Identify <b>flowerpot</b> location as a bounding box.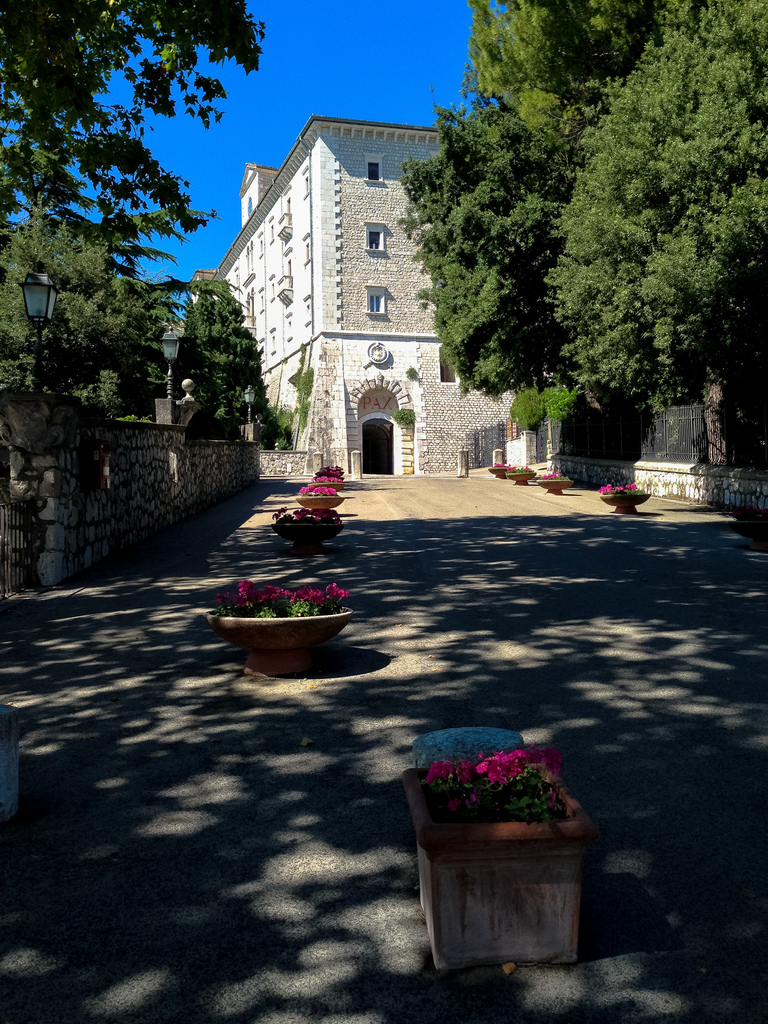
506:470:536:486.
